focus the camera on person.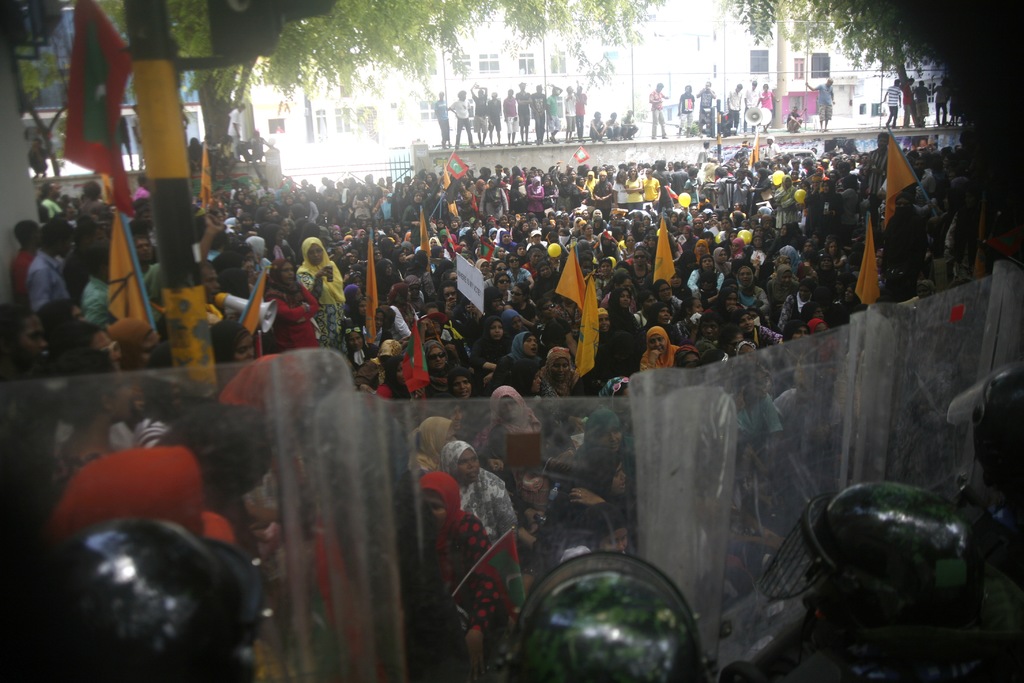
Focus region: (left=648, top=88, right=670, bottom=138).
